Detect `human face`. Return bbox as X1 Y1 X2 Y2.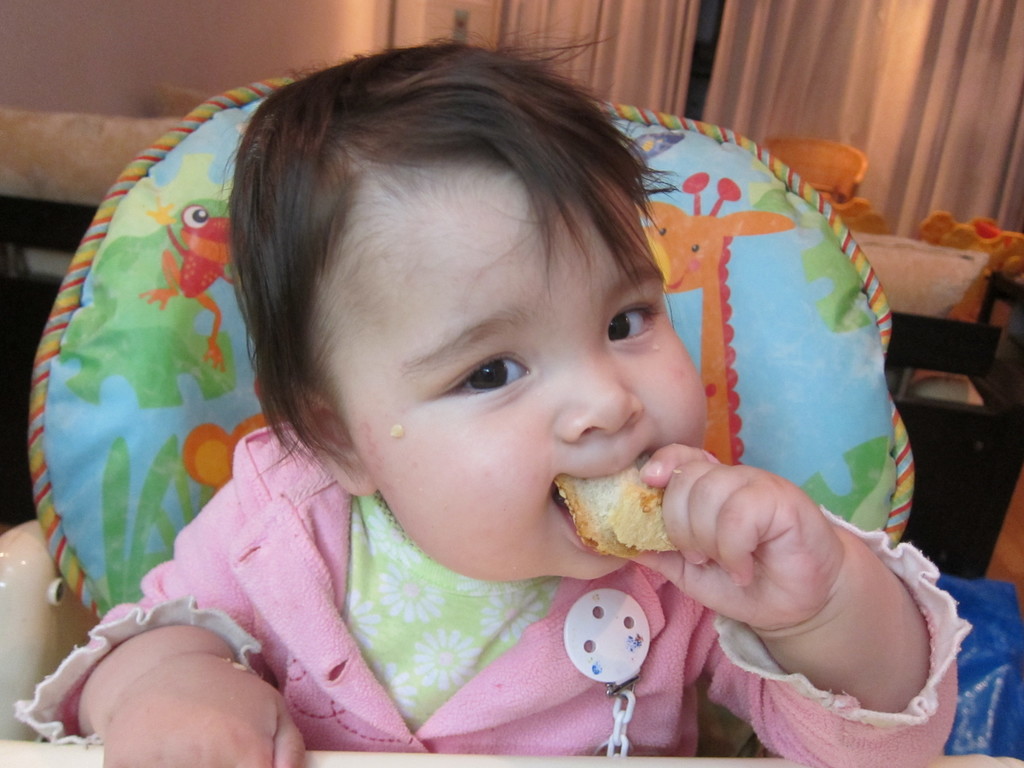
323 161 715 580.
